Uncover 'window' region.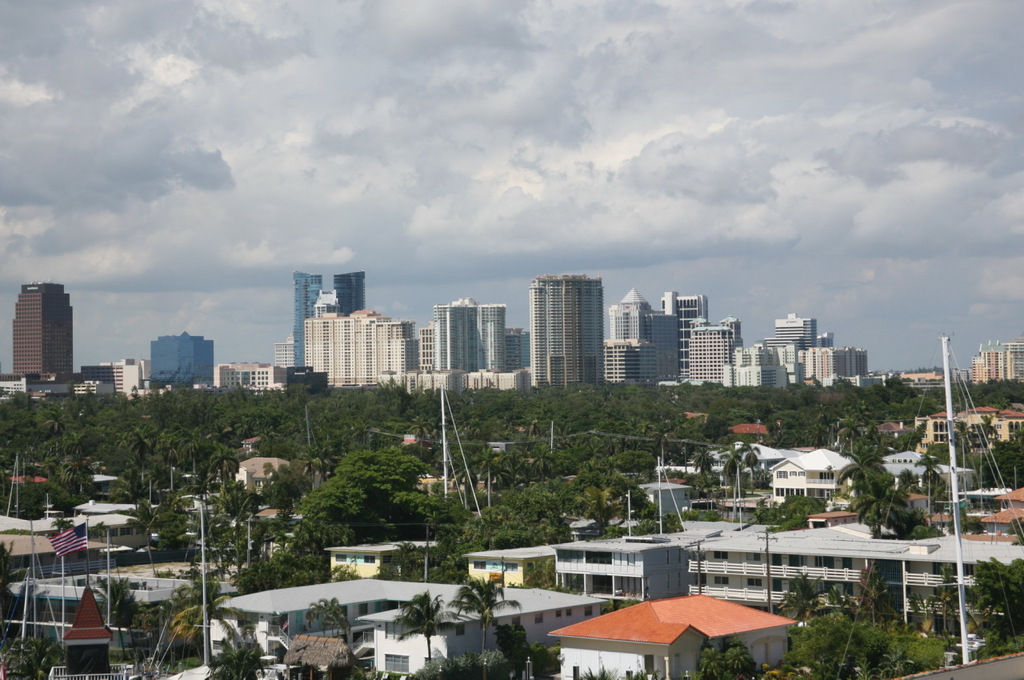
Uncovered: Rect(744, 549, 763, 559).
